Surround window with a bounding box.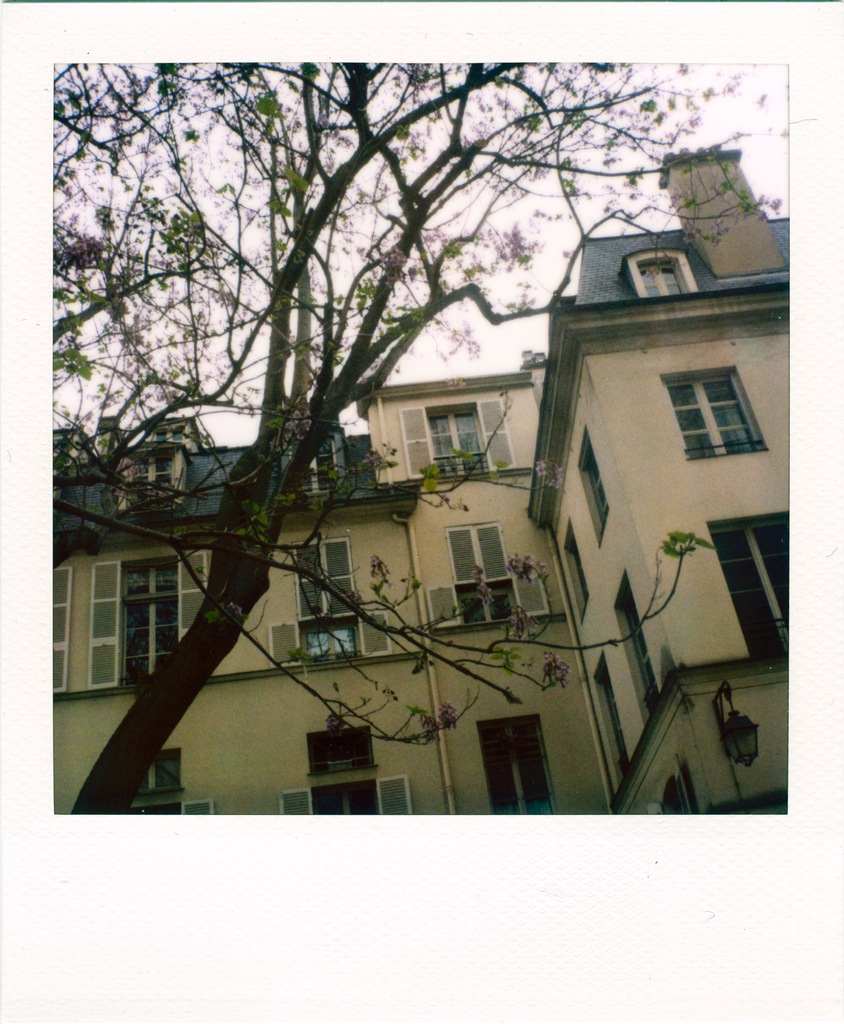
[677, 506, 803, 686].
